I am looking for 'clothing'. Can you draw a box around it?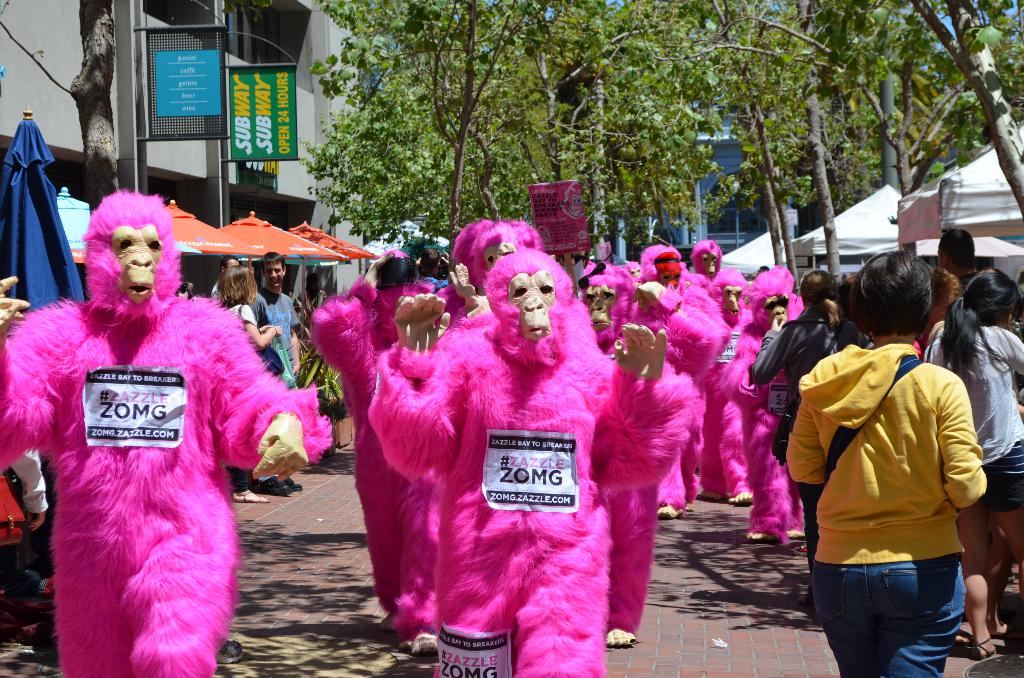
Sure, the bounding box is (780, 334, 988, 677).
